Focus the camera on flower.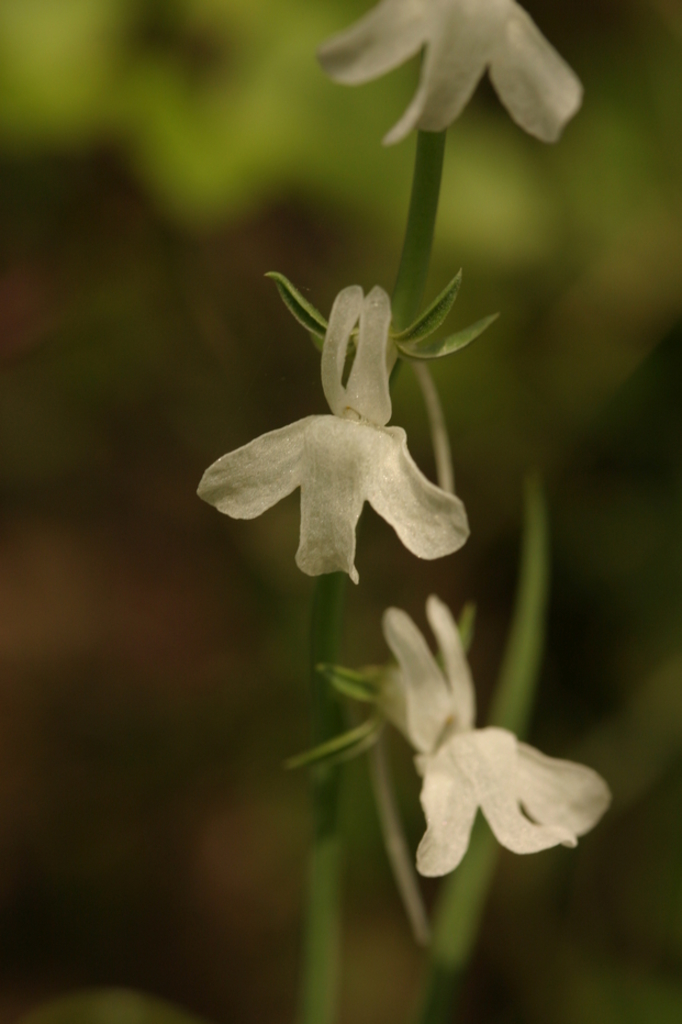
Focus region: l=320, t=0, r=586, b=149.
